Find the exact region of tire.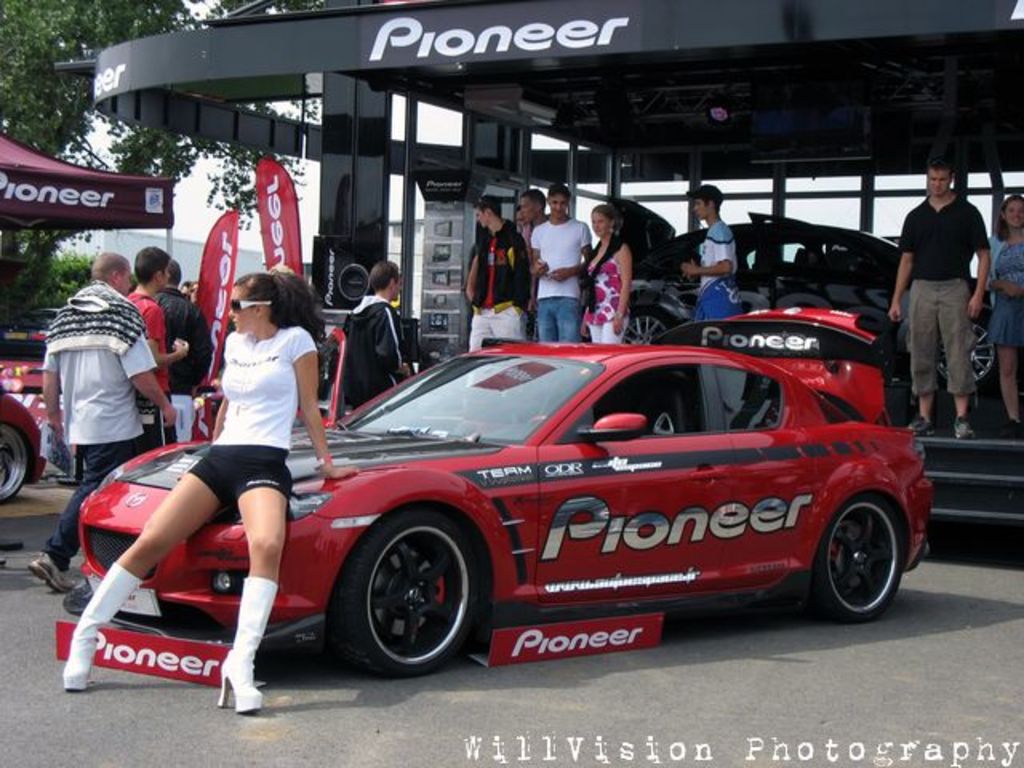
Exact region: rect(0, 424, 29, 502).
